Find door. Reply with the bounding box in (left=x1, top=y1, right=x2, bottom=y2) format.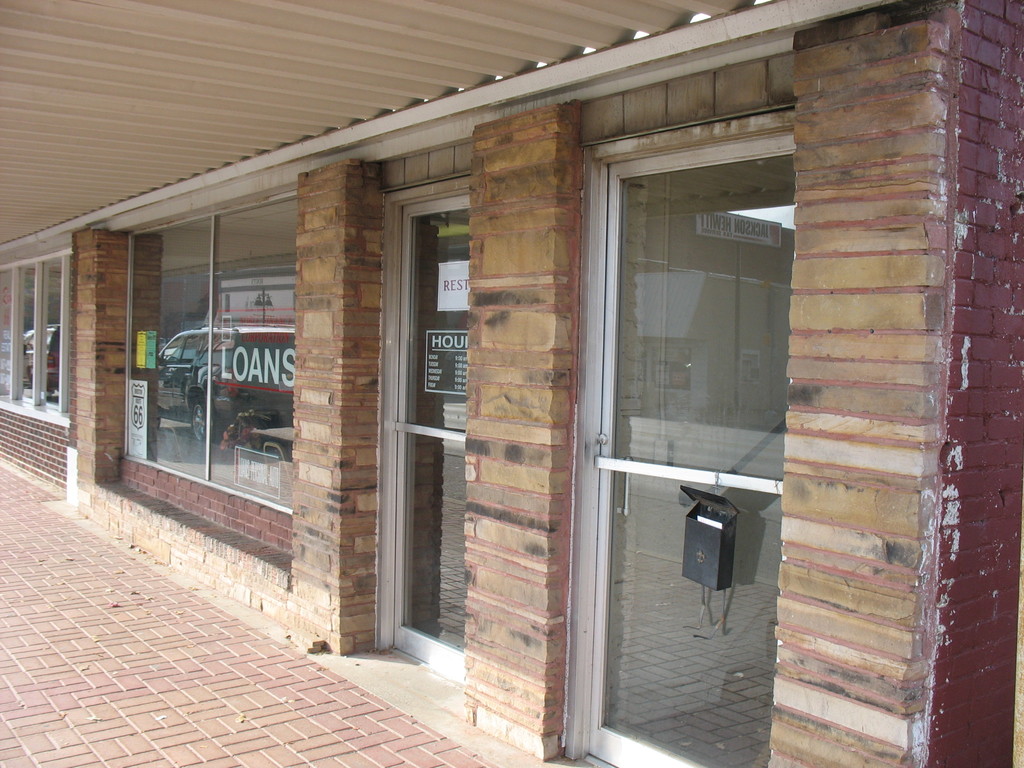
(left=391, top=193, right=474, bottom=685).
